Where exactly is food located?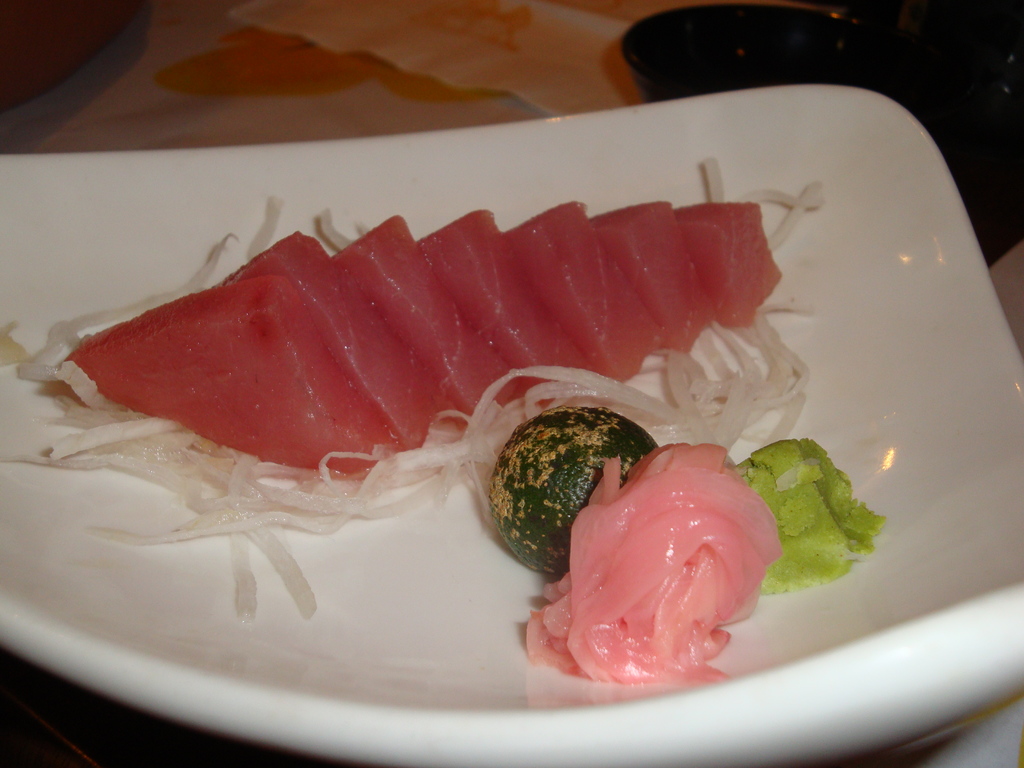
Its bounding box is BBox(534, 431, 783, 692).
